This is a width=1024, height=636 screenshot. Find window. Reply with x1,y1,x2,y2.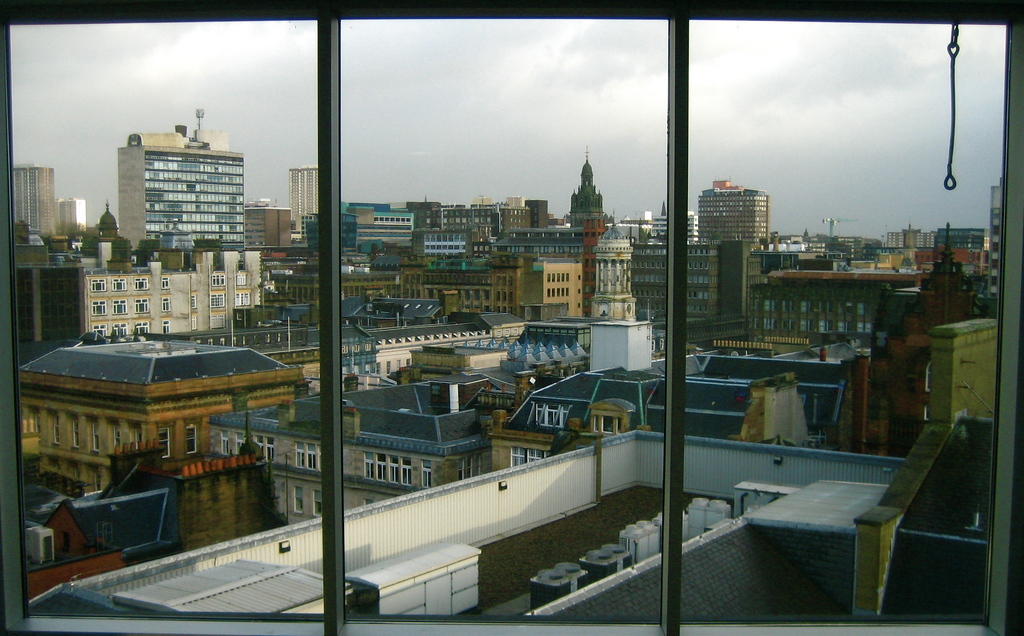
136,298,150,315.
